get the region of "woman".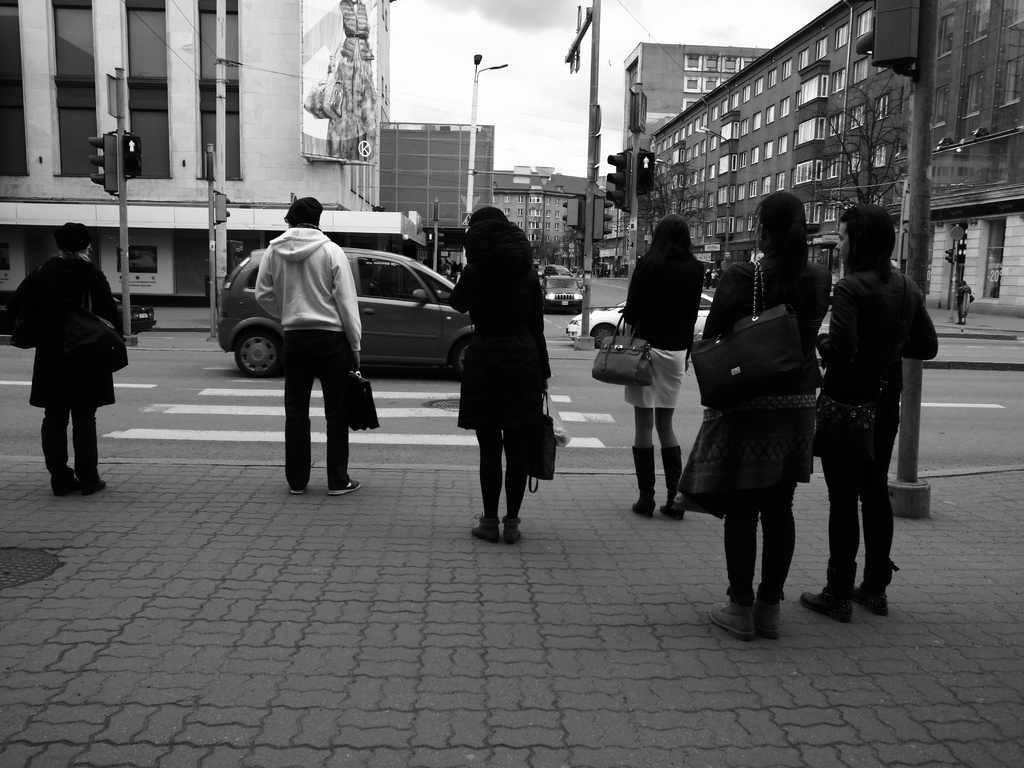
{"left": 623, "top": 214, "right": 705, "bottom": 518}.
